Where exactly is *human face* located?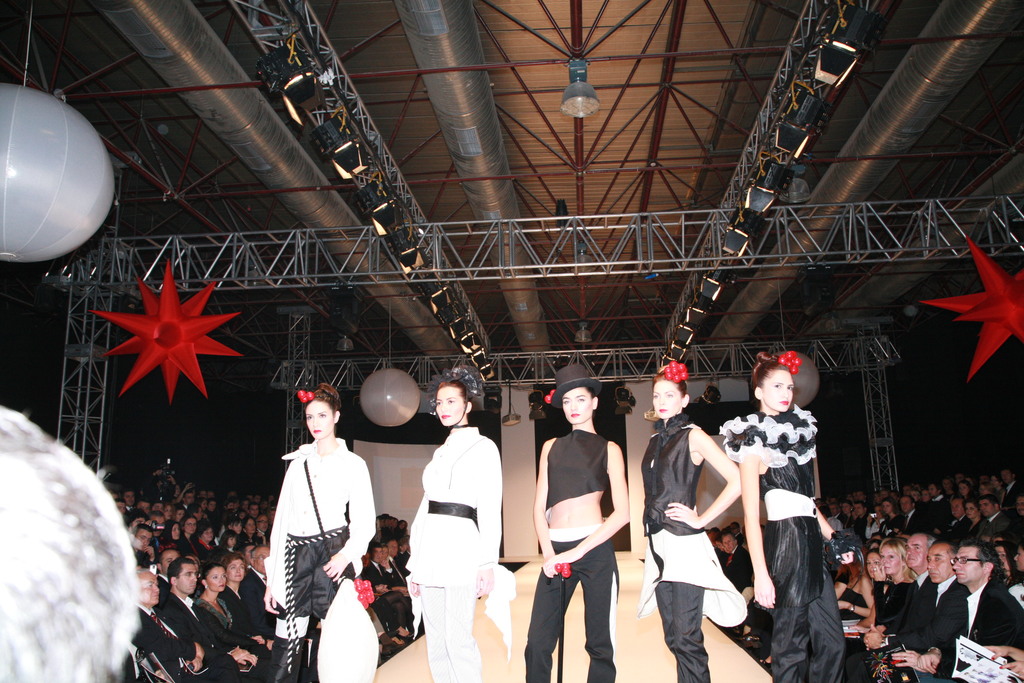
Its bounding box is select_region(436, 388, 464, 425).
